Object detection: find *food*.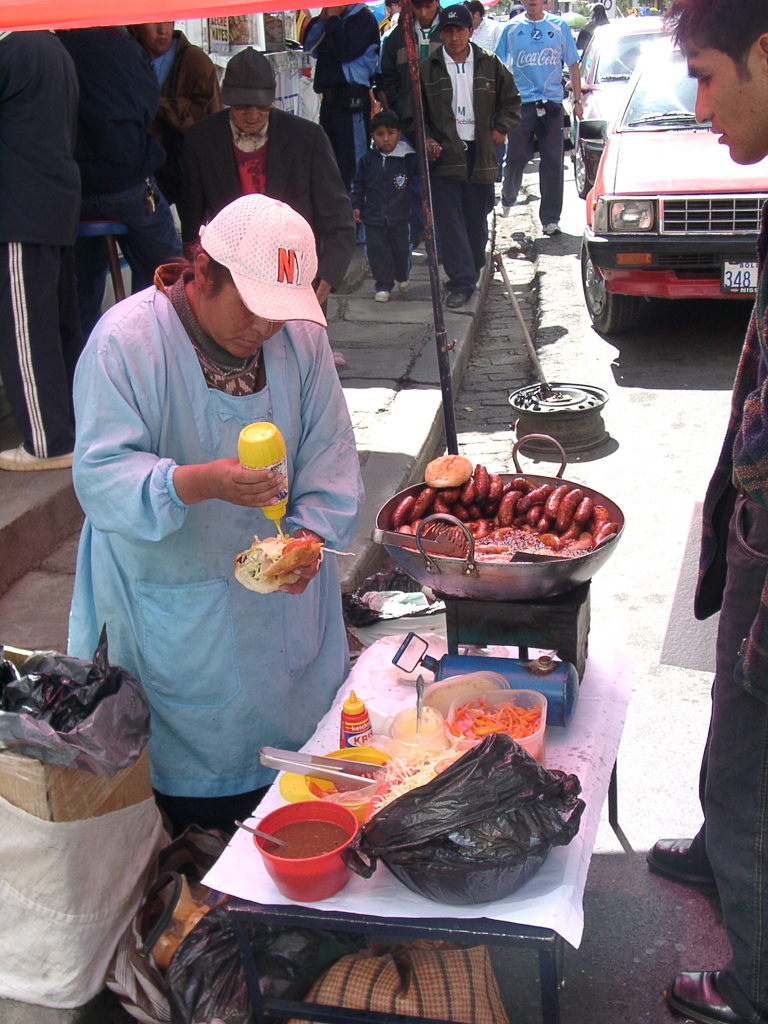
{"left": 228, "top": 535, "right": 328, "bottom": 596}.
